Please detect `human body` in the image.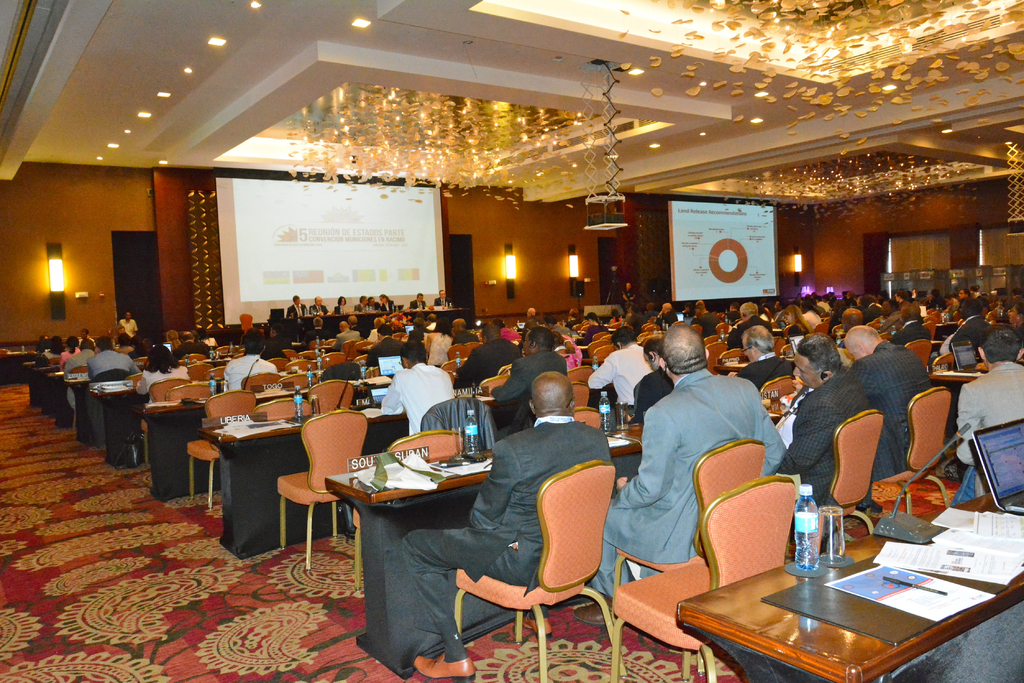
x1=801, y1=293, x2=820, y2=330.
